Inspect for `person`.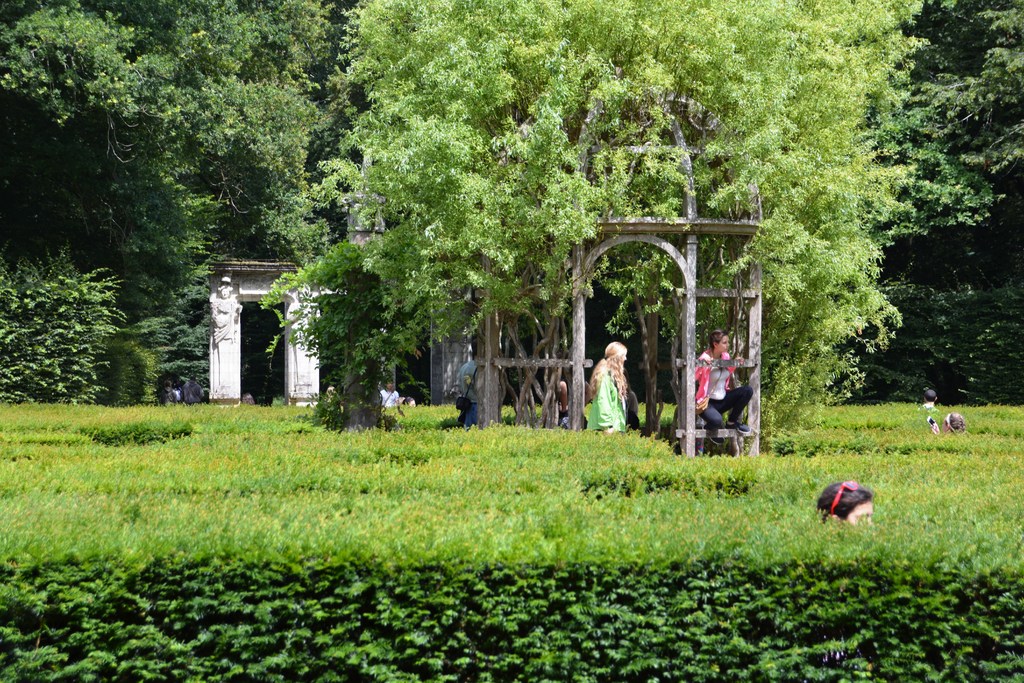
Inspection: locate(690, 327, 753, 447).
